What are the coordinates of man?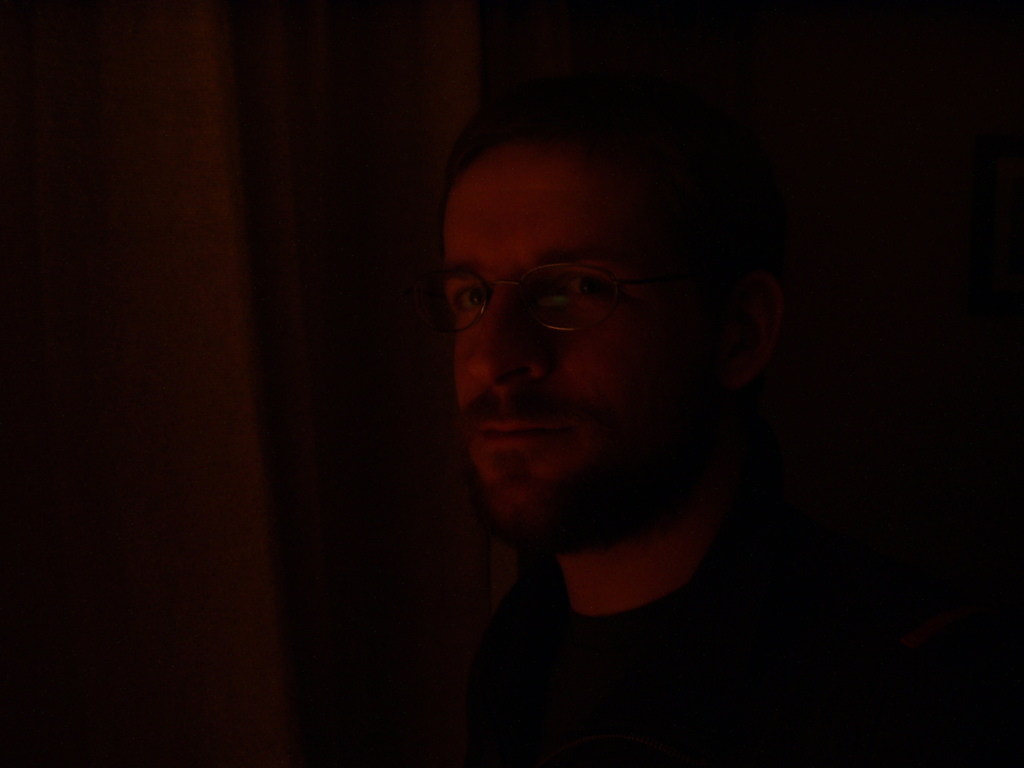
locate(327, 70, 934, 754).
